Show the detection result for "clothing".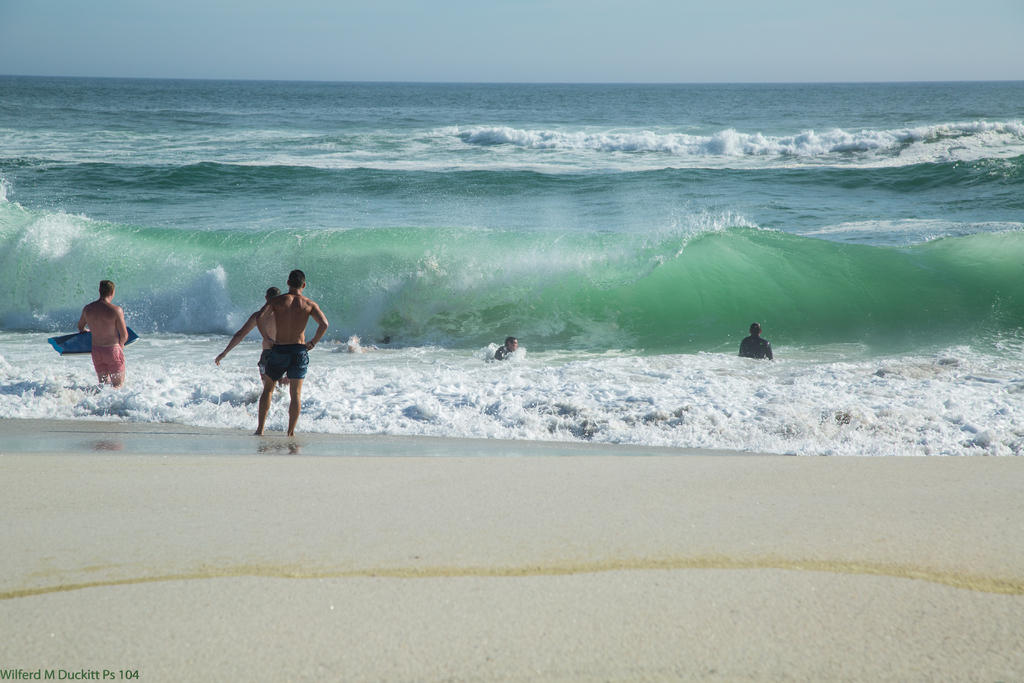
<bbox>84, 340, 125, 370</bbox>.
